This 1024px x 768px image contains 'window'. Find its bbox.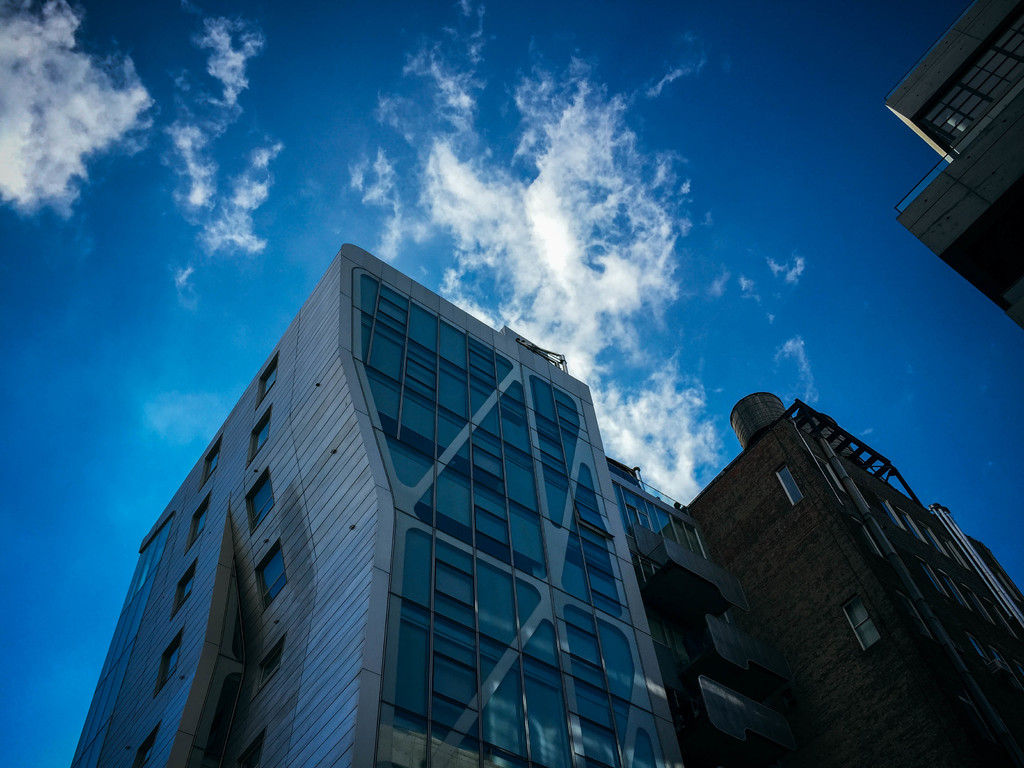
[left=149, top=625, right=185, bottom=696].
